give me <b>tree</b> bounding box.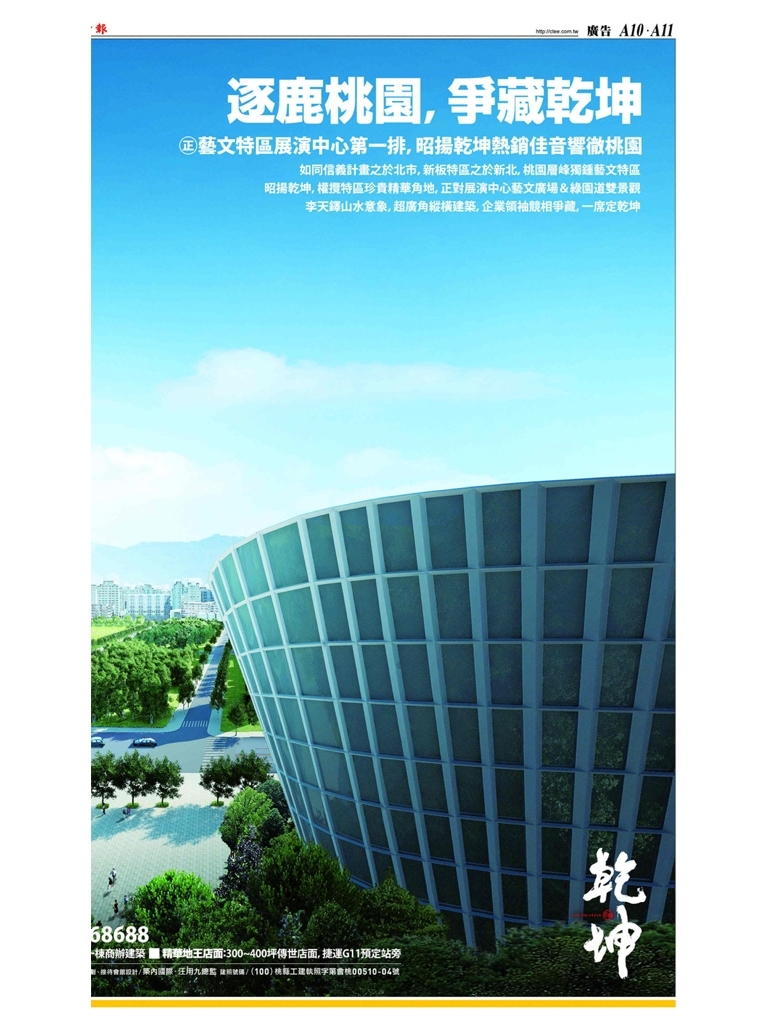
[x1=114, y1=743, x2=159, y2=808].
